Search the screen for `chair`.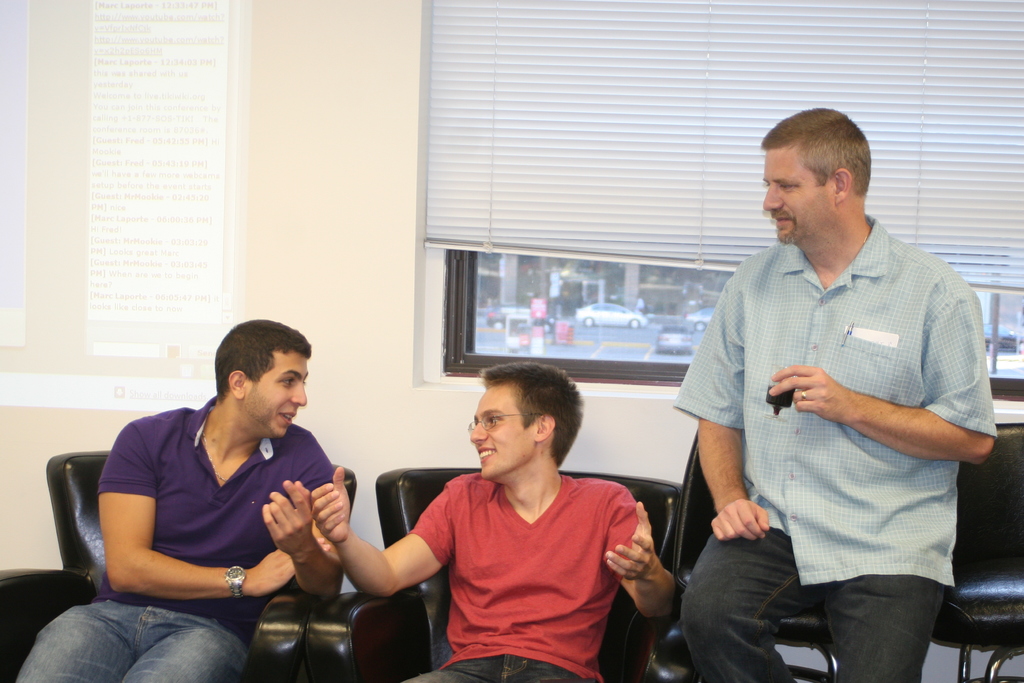
Found at {"left": 305, "top": 461, "right": 677, "bottom": 682}.
